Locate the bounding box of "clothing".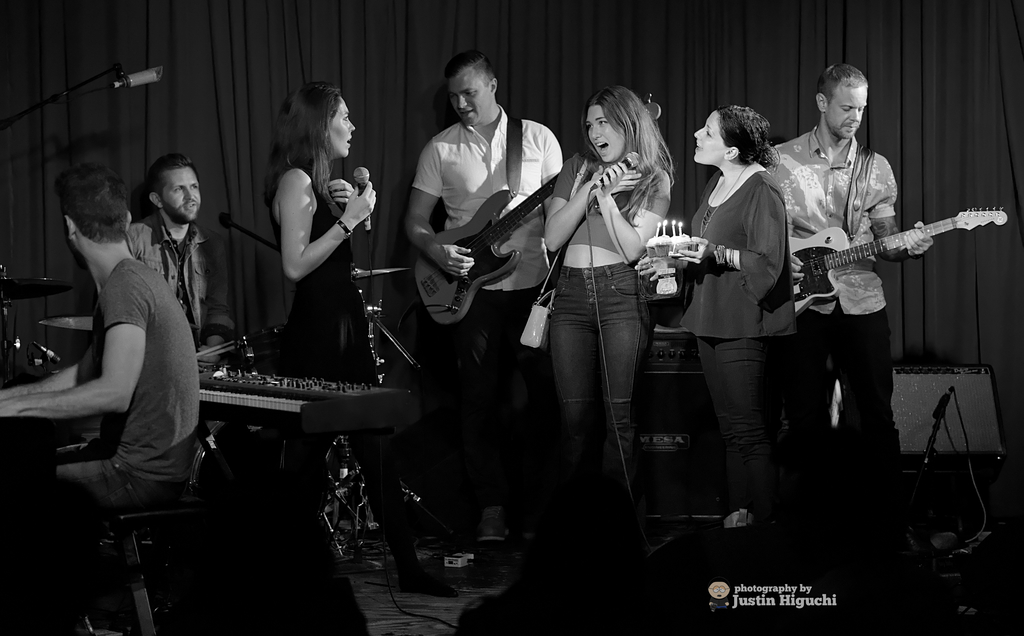
Bounding box: (54,256,207,515).
